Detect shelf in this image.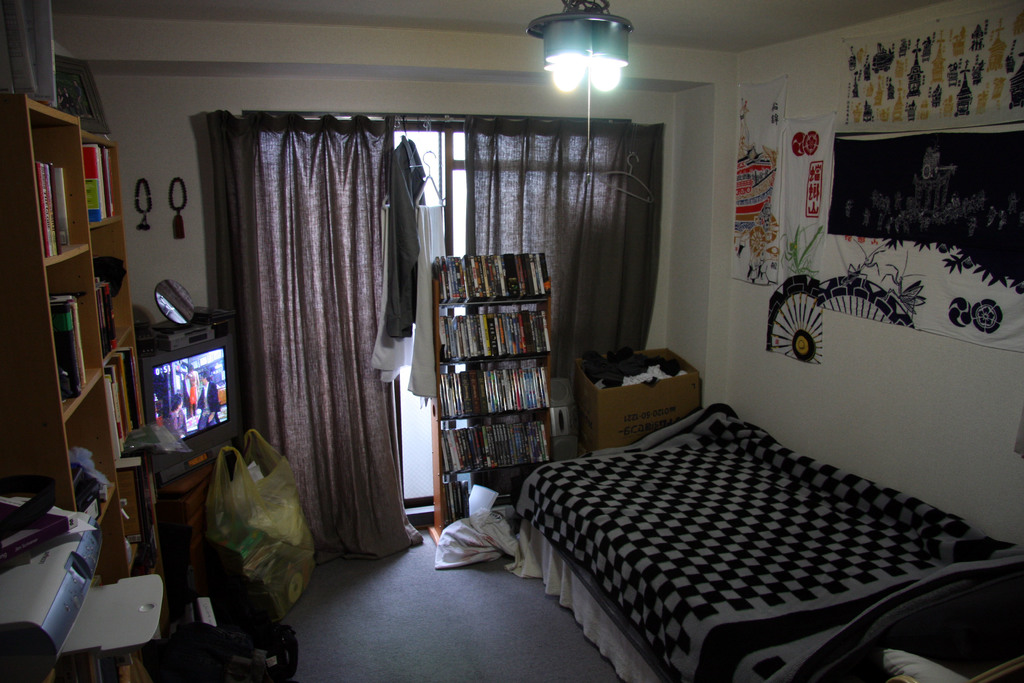
Detection: locate(435, 352, 552, 420).
